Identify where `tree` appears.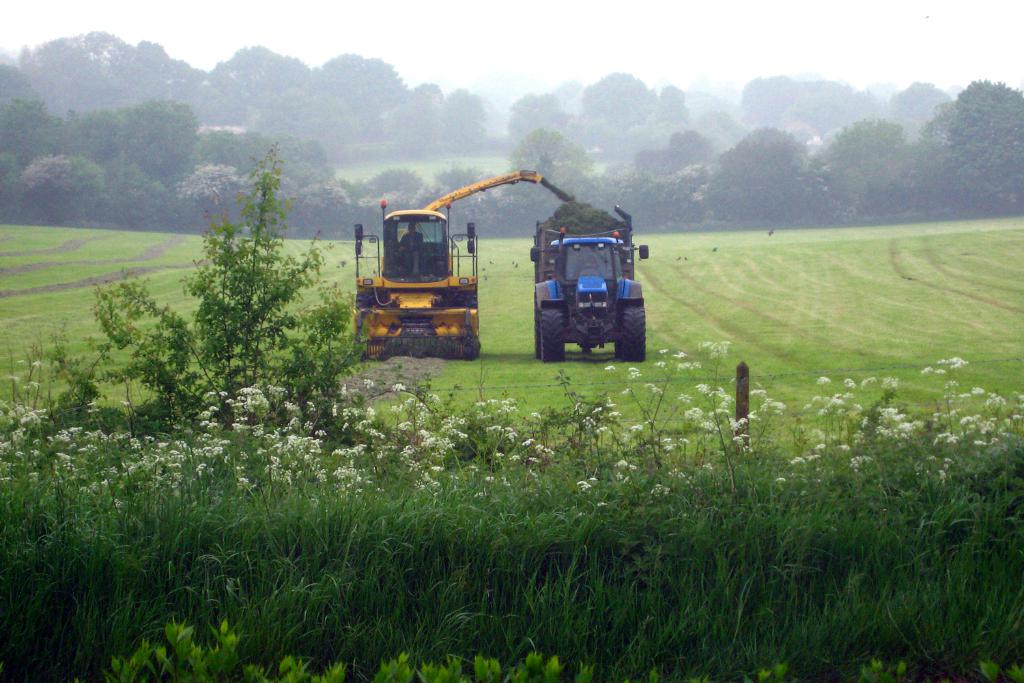
Appears at 104, 157, 186, 229.
